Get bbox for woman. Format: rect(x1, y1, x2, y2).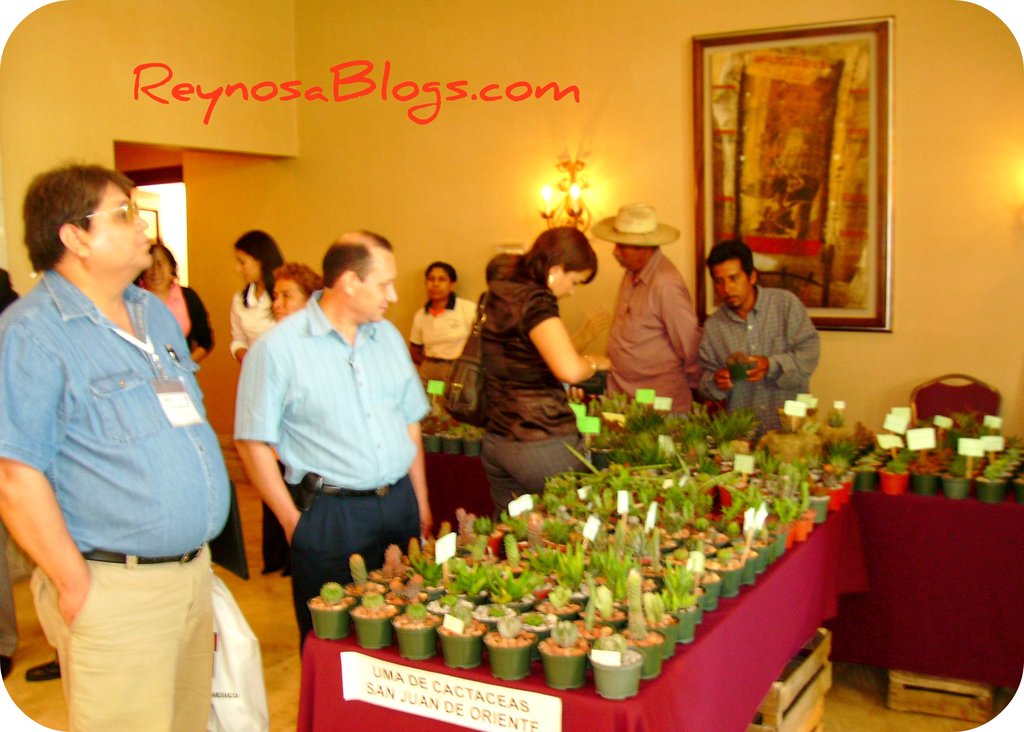
rect(228, 229, 290, 586).
